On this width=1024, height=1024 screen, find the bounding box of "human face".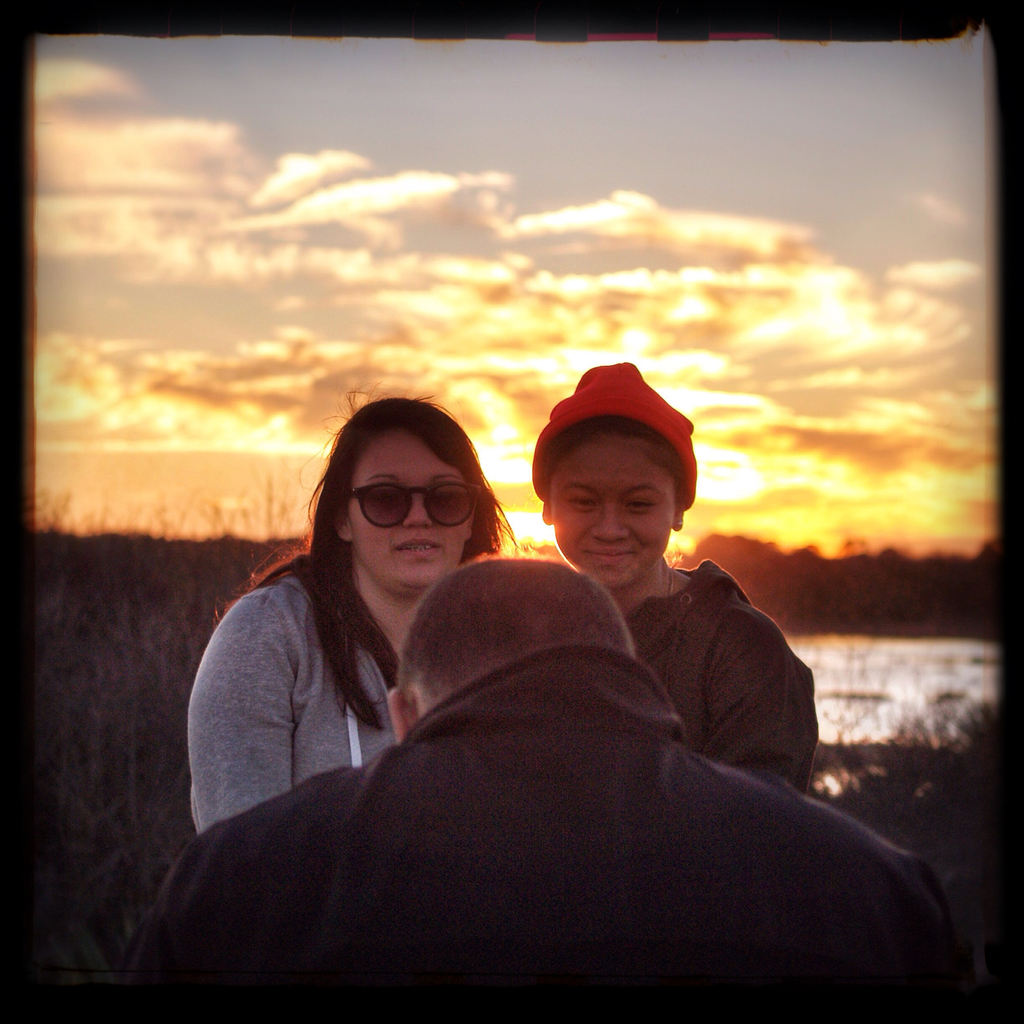
Bounding box: [x1=547, y1=440, x2=671, y2=591].
